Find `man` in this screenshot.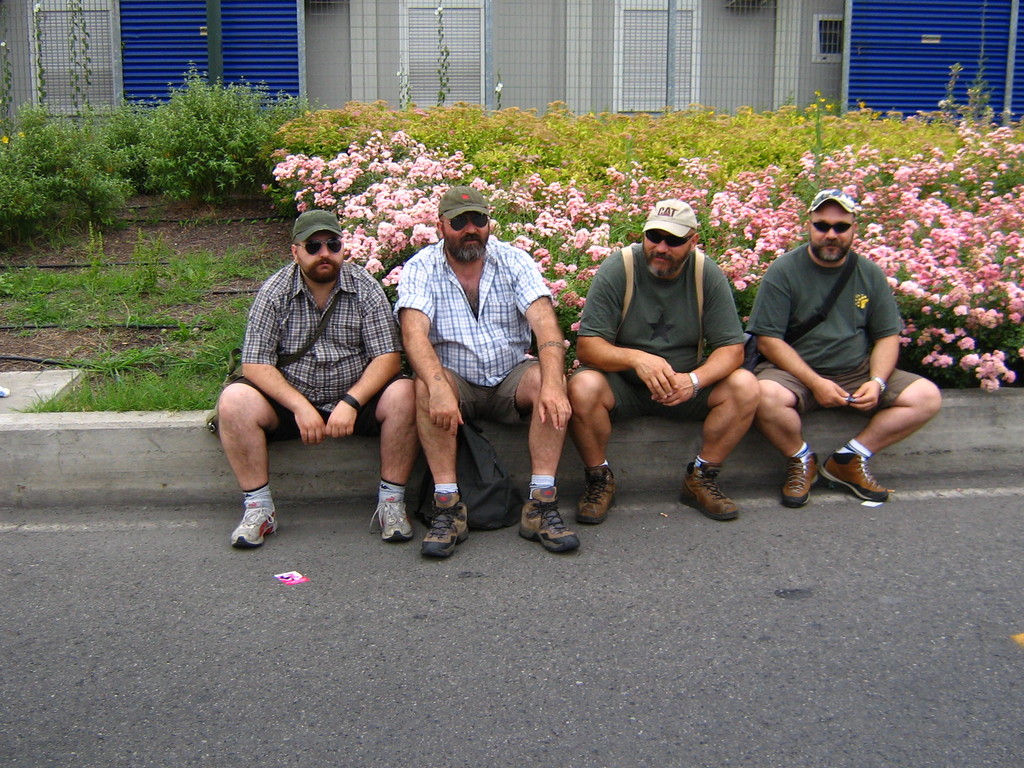
The bounding box for `man` is <bbox>561, 193, 740, 527</bbox>.
